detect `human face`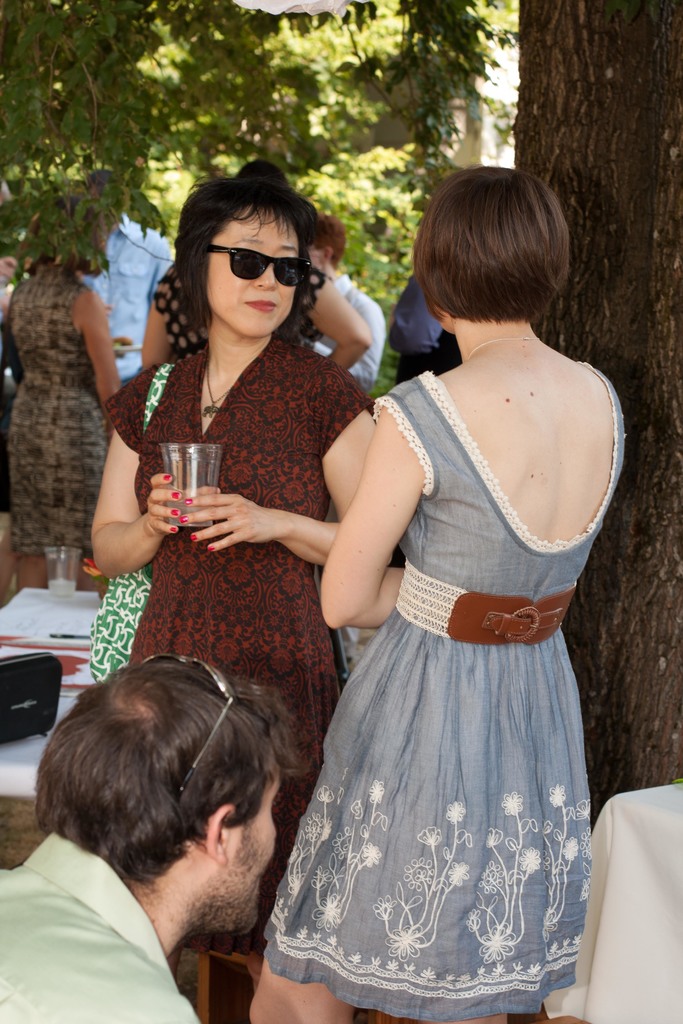
detection(226, 760, 275, 939)
